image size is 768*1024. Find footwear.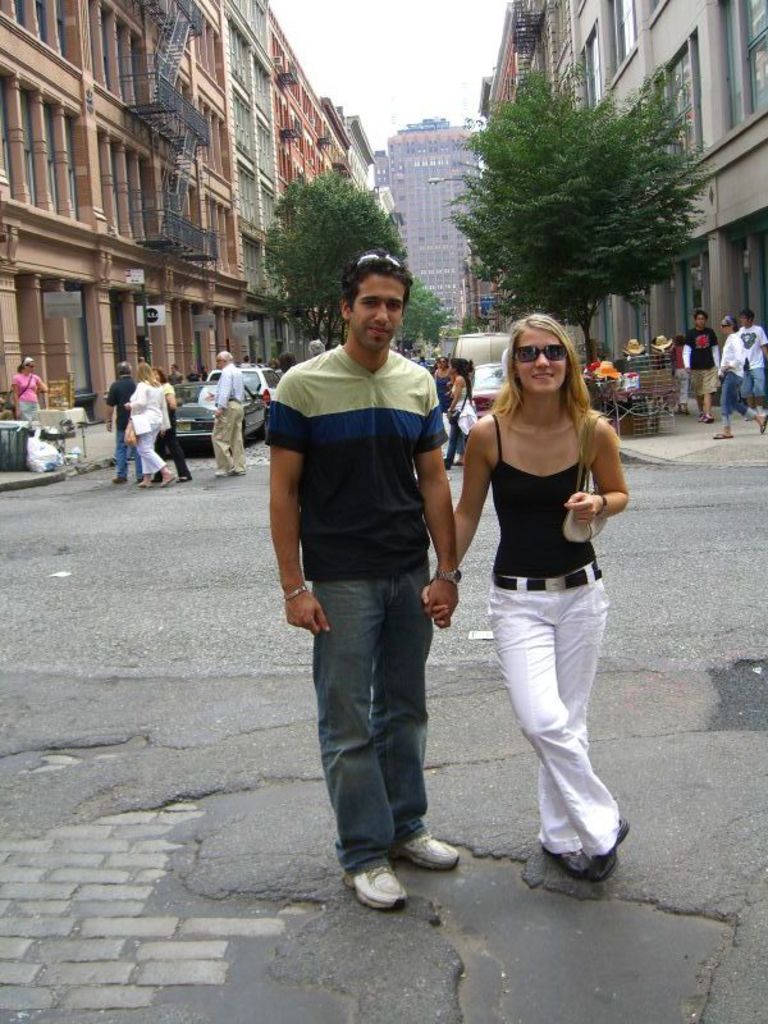
box=[758, 416, 767, 433].
